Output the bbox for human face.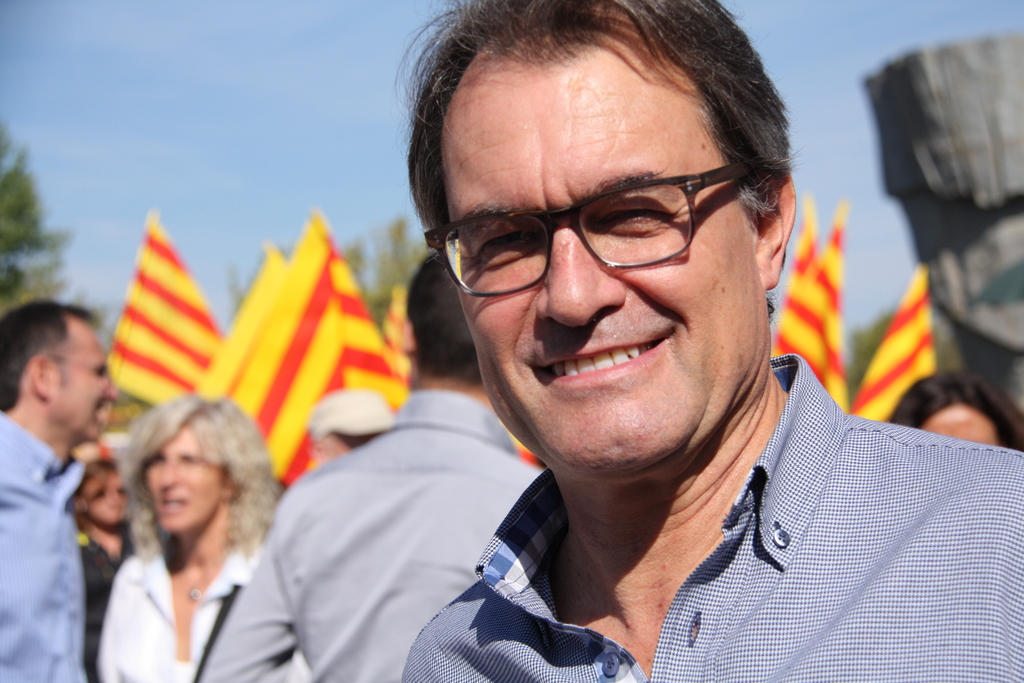
BBox(143, 424, 226, 526).
